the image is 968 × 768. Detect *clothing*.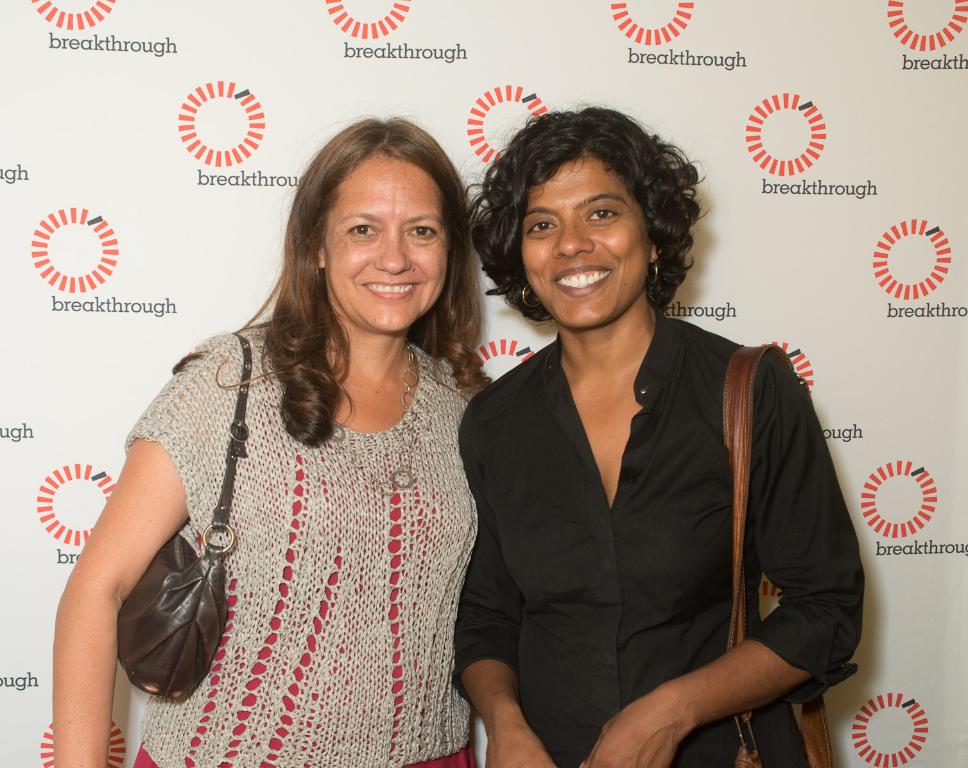
Detection: bbox=(446, 301, 865, 767).
